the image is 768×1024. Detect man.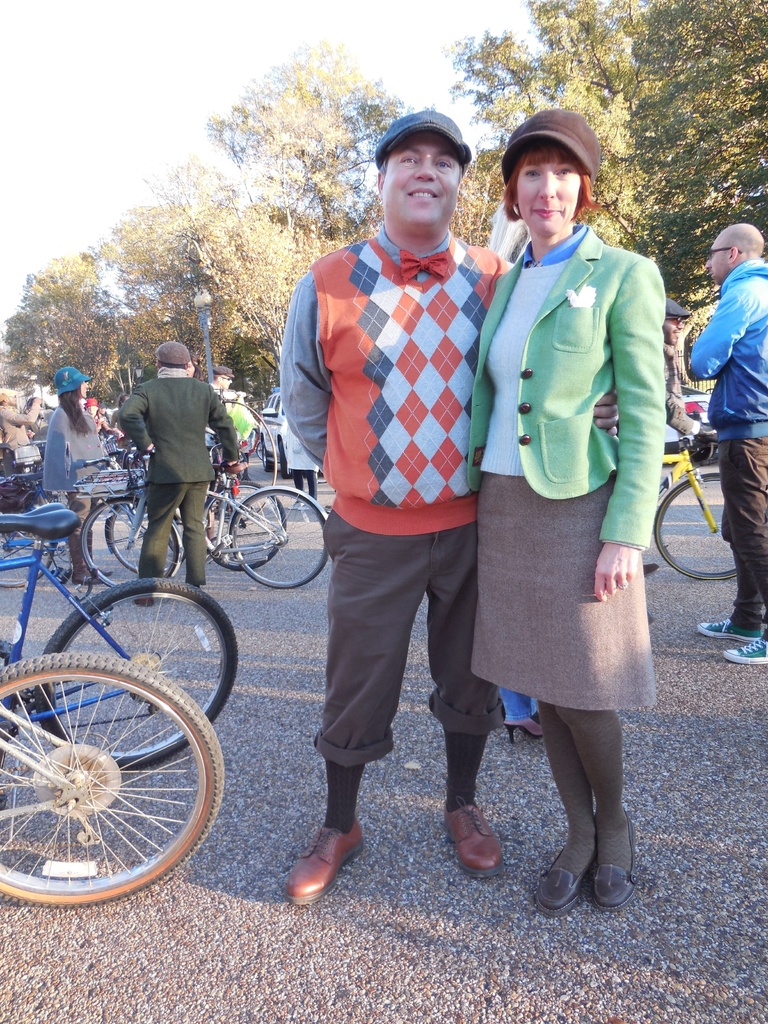
Detection: {"x1": 275, "y1": 104, "x2": 623, "y2": 894}.
